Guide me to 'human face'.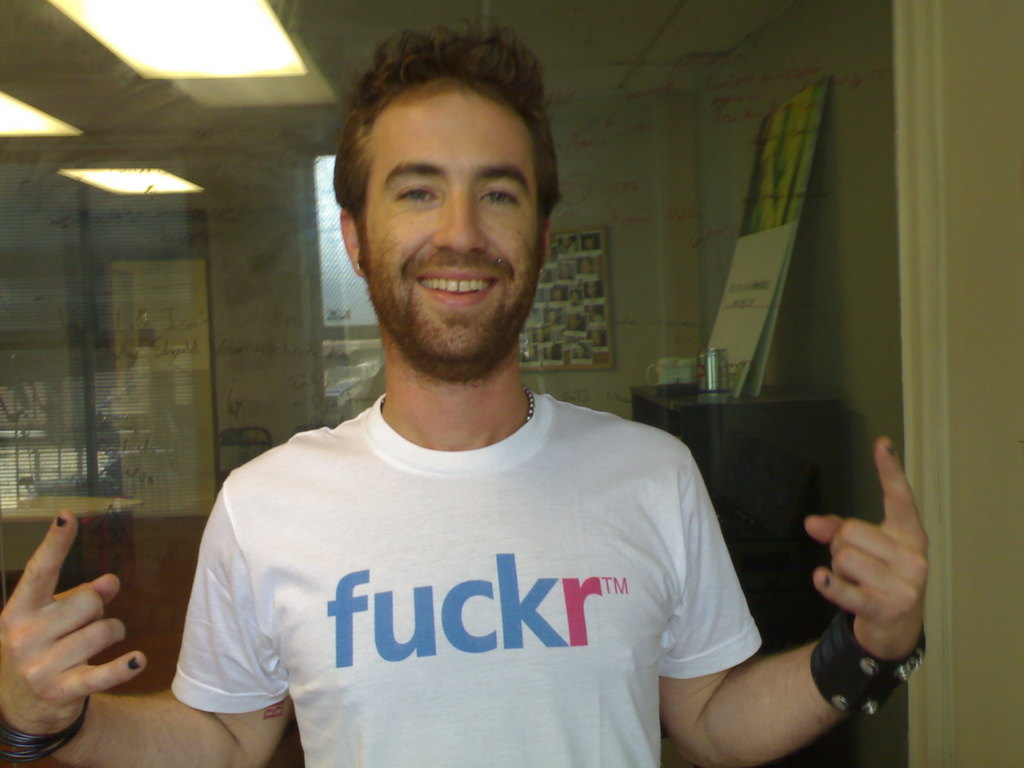
Guidance: <box>361,84,546,367</box>.
